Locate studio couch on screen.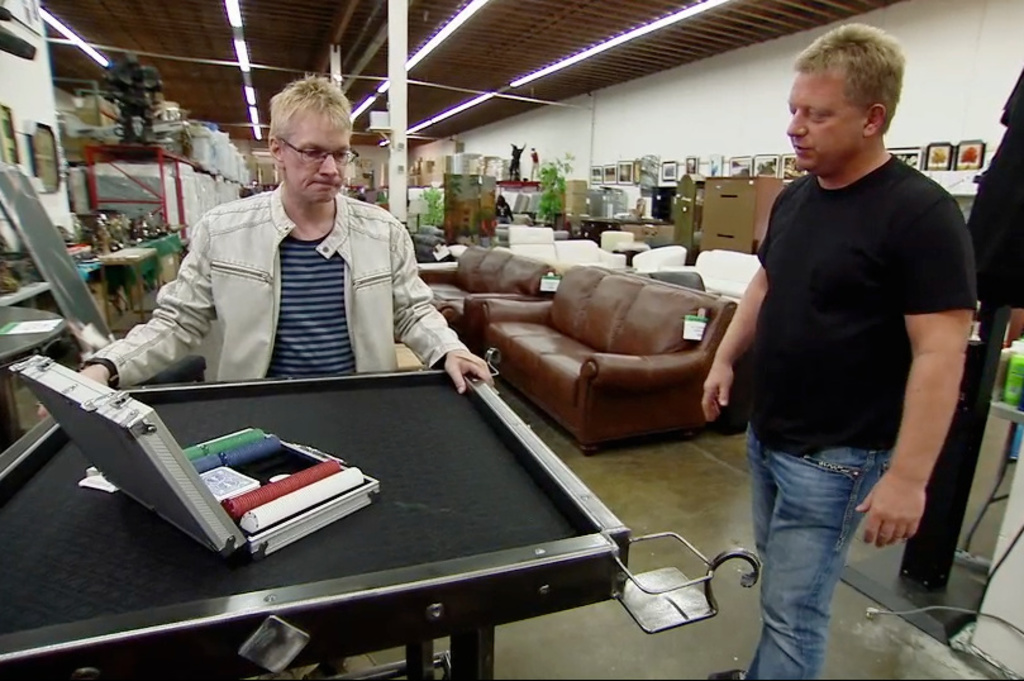
On screen at l=408, t=244, r=551, b=338.
